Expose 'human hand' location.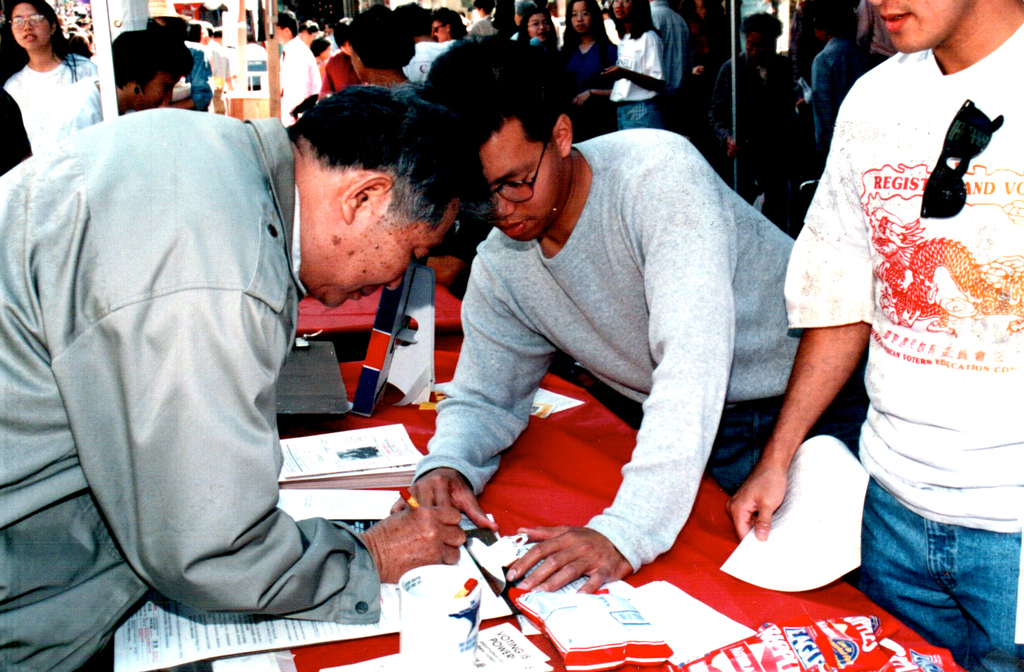
Exposed at 364:500:469:586.
